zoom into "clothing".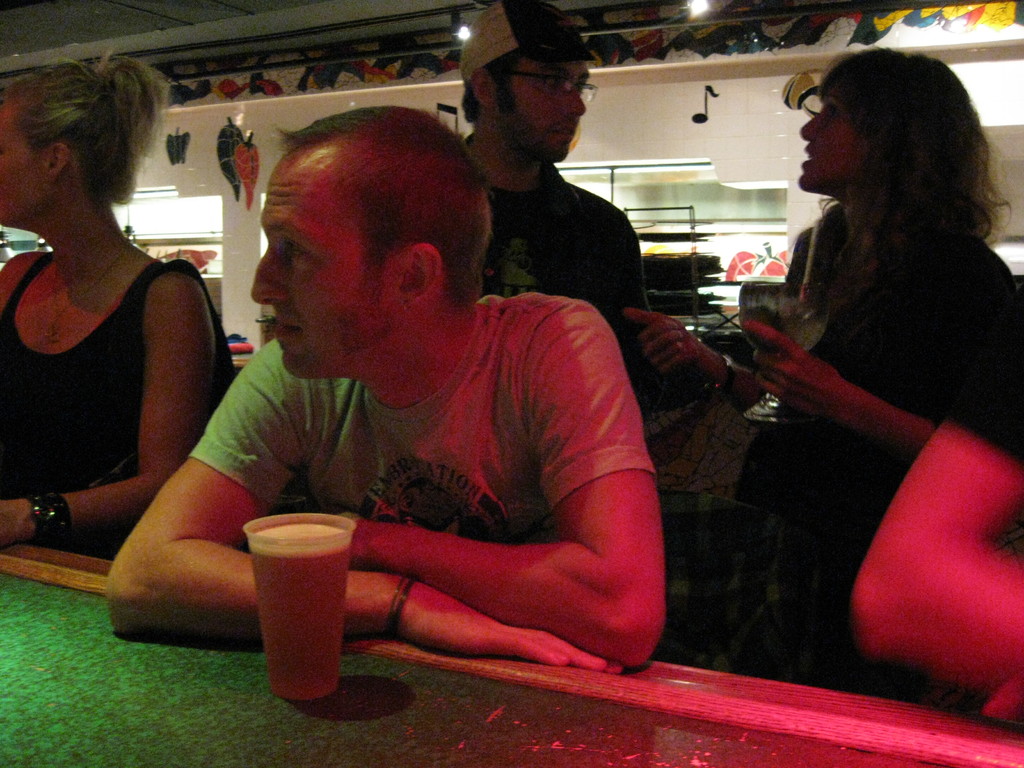
Zoom target: left=190, top=291, right=662, bottom=550.
